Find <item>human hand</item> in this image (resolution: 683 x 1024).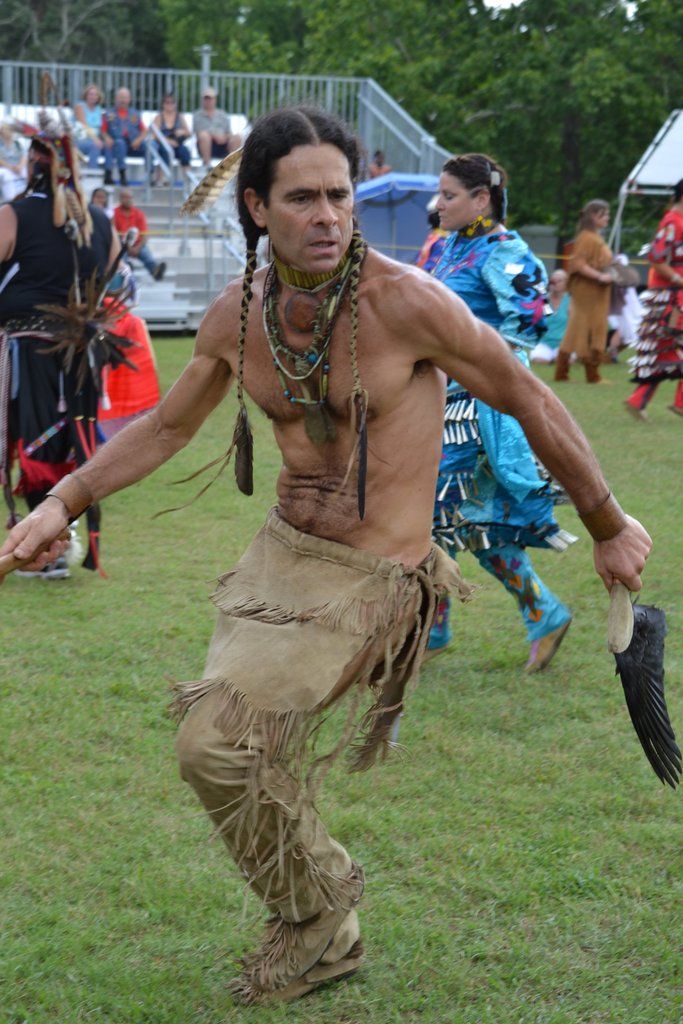
x1=215, y1=132, x2=226, y2=147.
